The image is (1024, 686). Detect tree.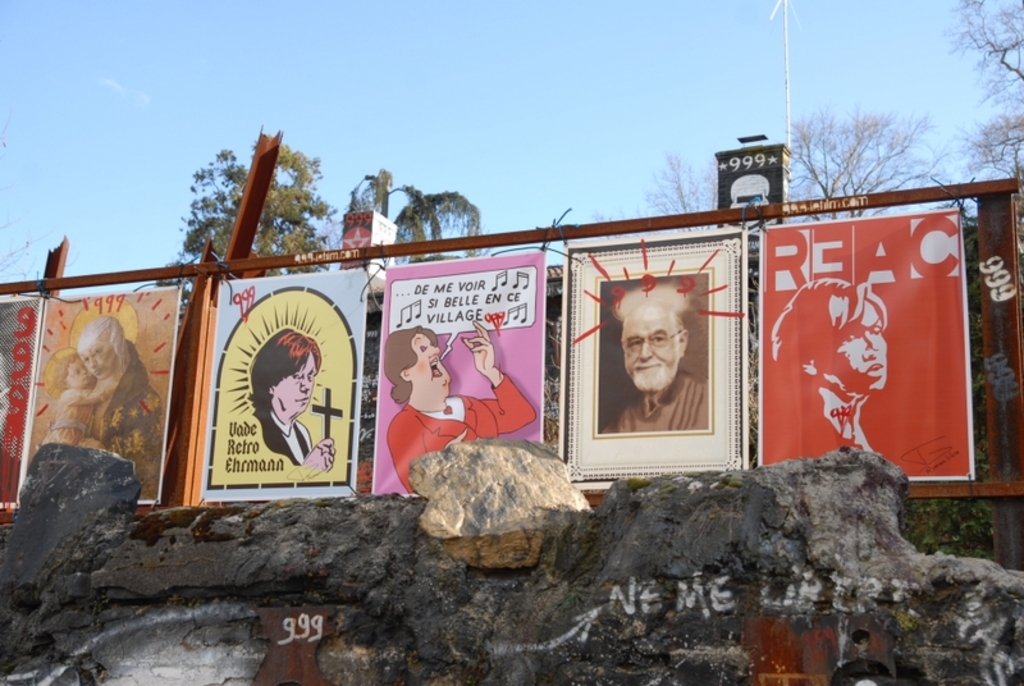
Detection: 335/163/492/247.
